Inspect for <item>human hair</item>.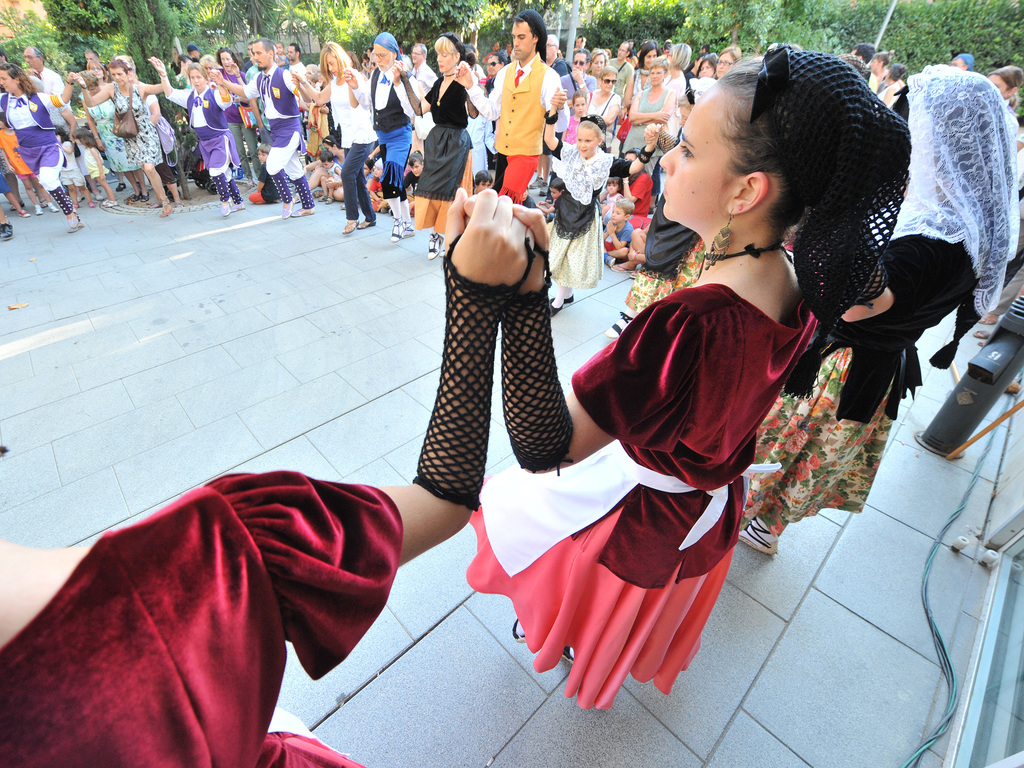
Inspection: (317,40,349,82).
